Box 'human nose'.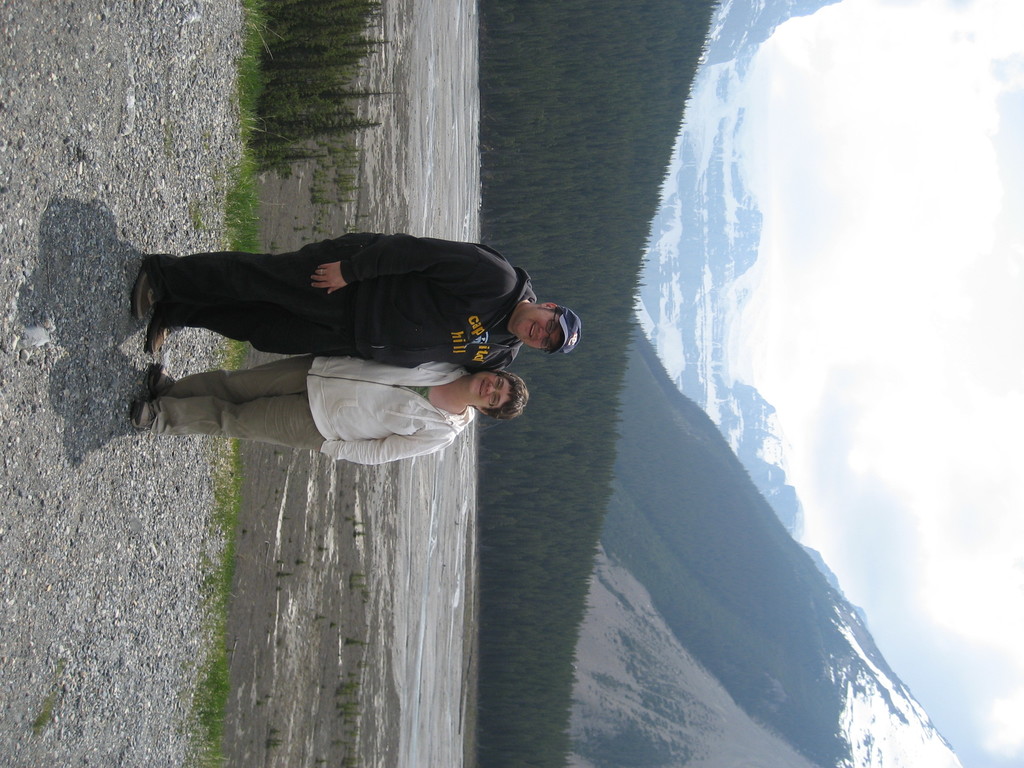
[485, 382, 499, 396].
